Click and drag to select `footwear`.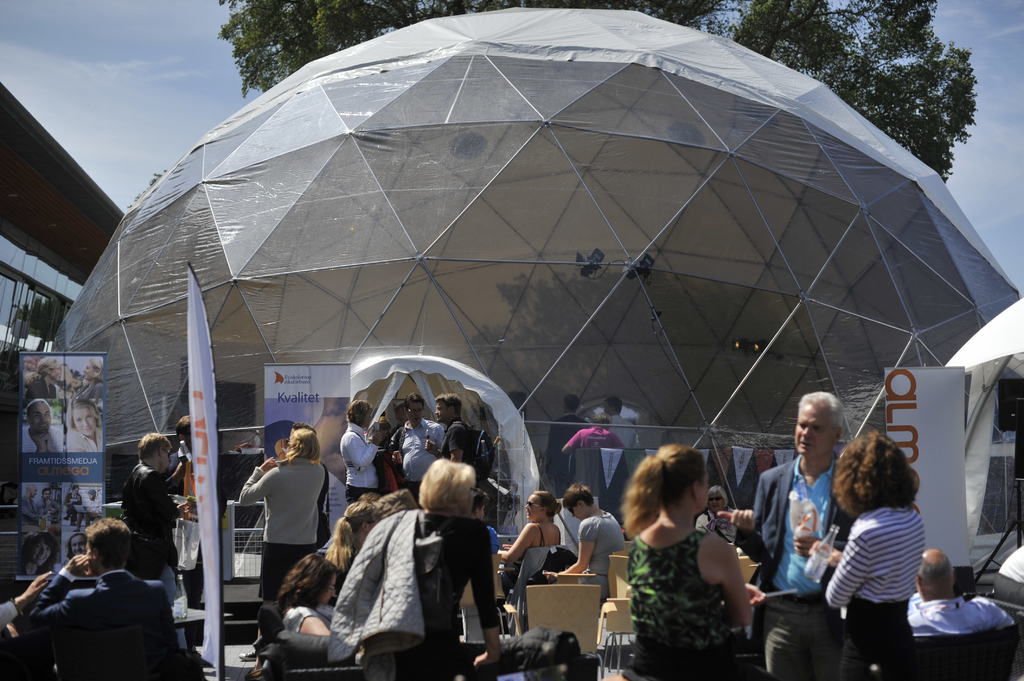
Selection: crop(237, 651, 253, 662).
